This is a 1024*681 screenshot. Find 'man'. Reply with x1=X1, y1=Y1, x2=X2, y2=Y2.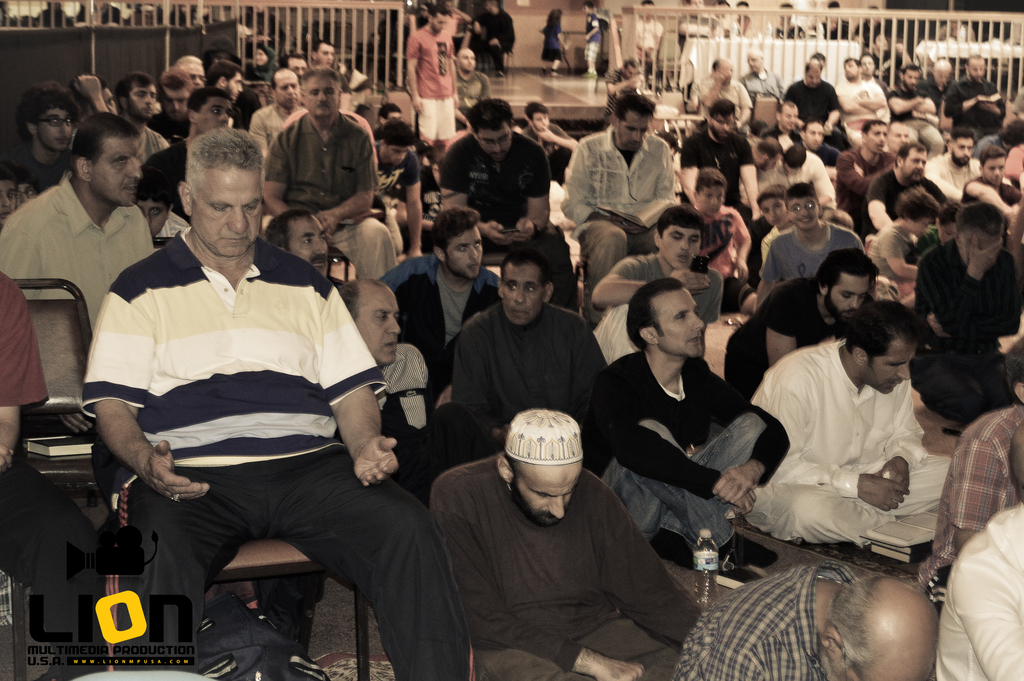
x1=405, y1=8, x2=467, y2=144.
